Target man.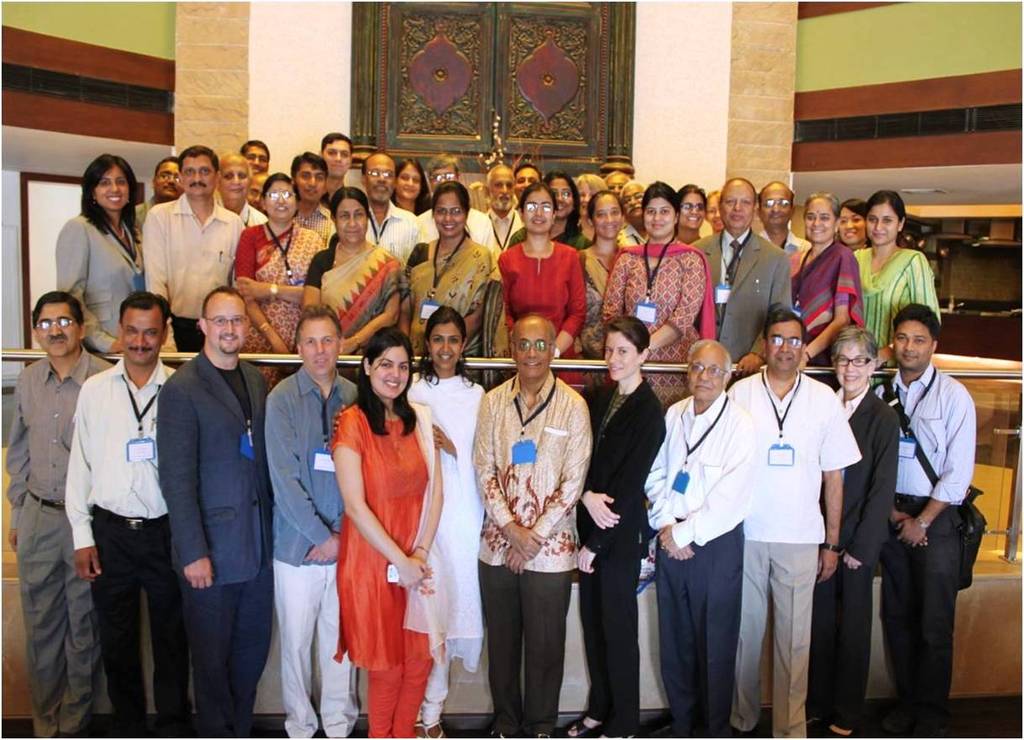
Target region: bbox=[749, 178, 809, 253].
